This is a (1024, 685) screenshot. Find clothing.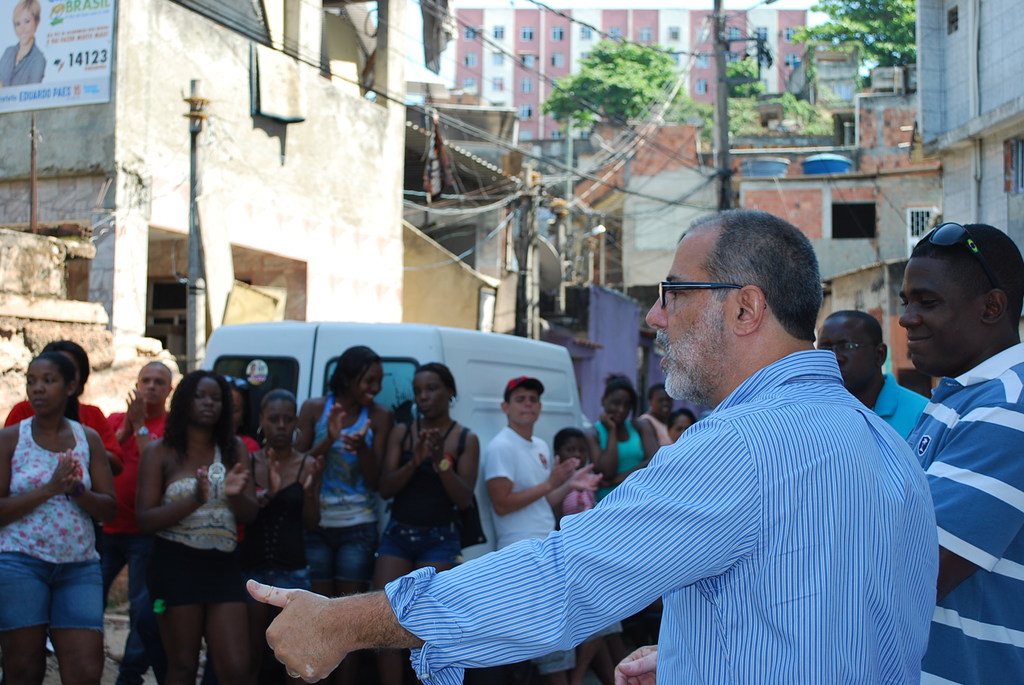
Bounding box: crop(238, 450, 314, 594).
